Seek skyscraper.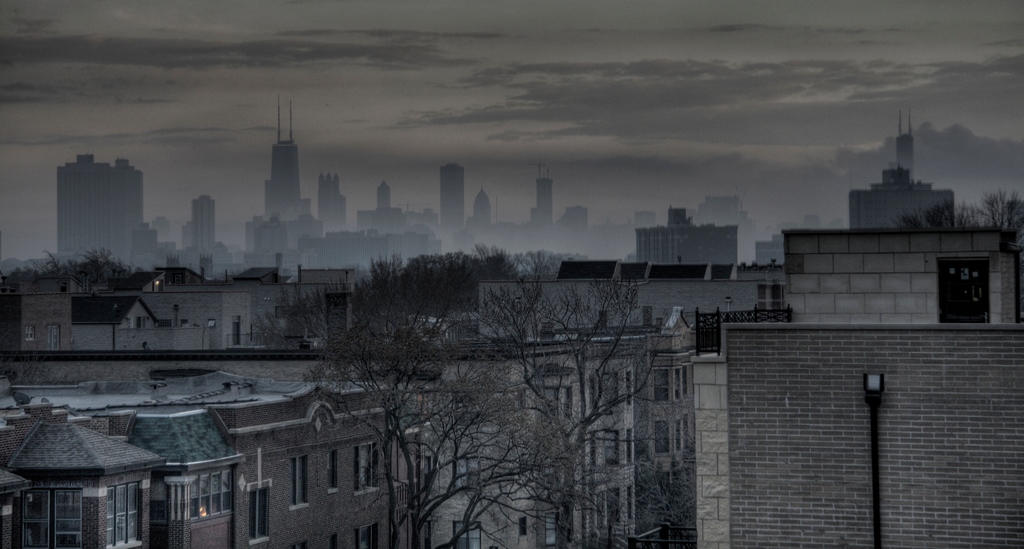
left=632, top=206, right=739, bottom=266.
